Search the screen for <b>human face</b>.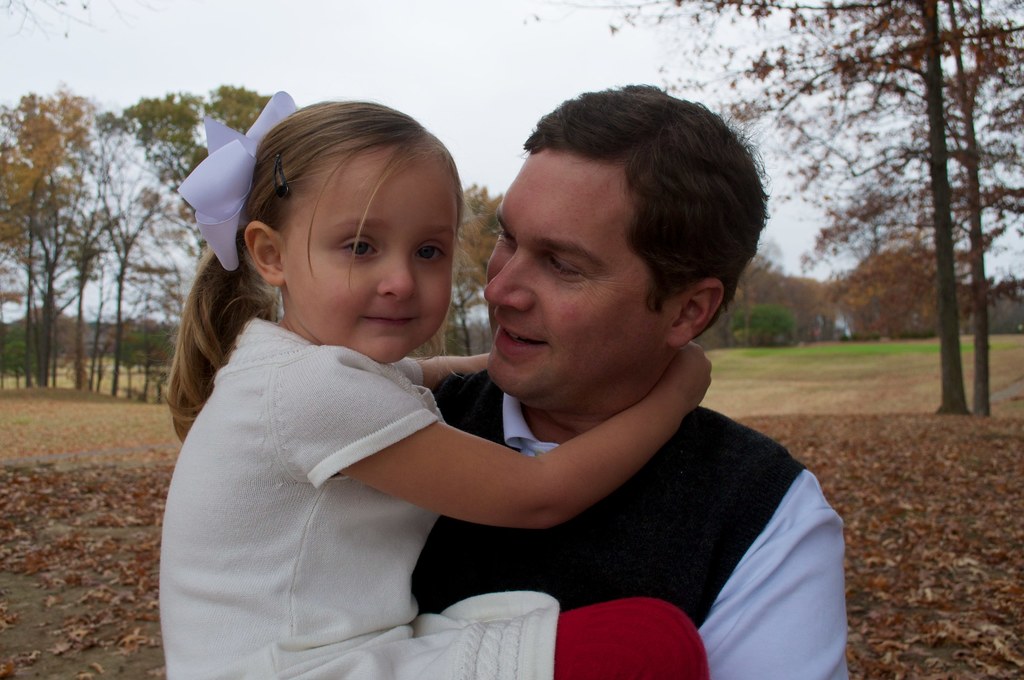
Found at region(285, 155, 460, 366).
